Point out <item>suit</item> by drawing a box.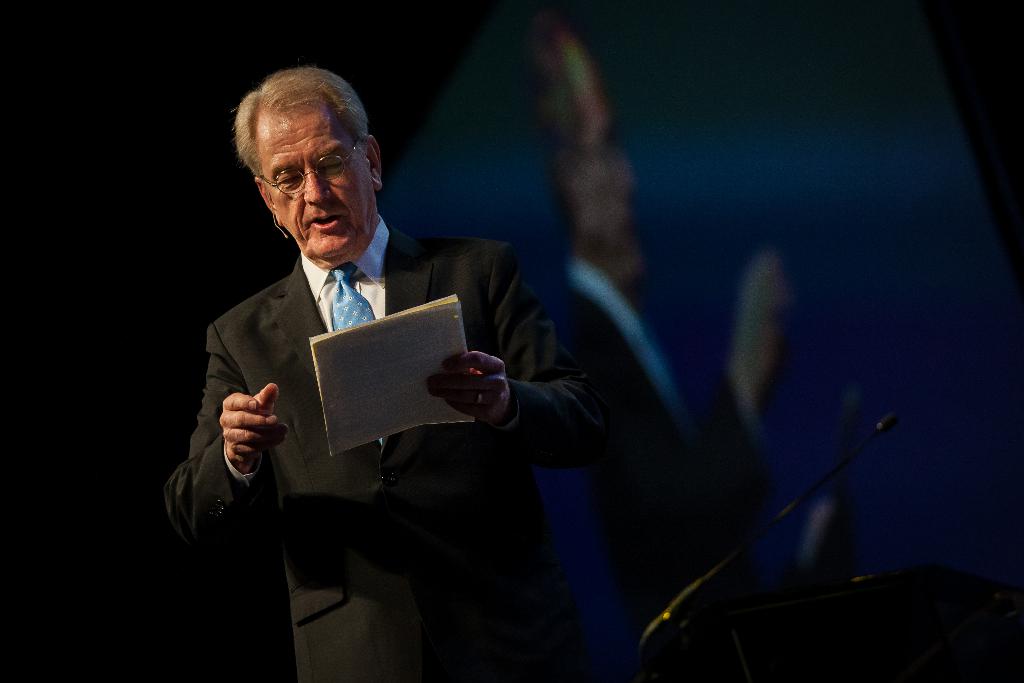
pyautogui.locateOnScreen(168, 230, 612, 680).
